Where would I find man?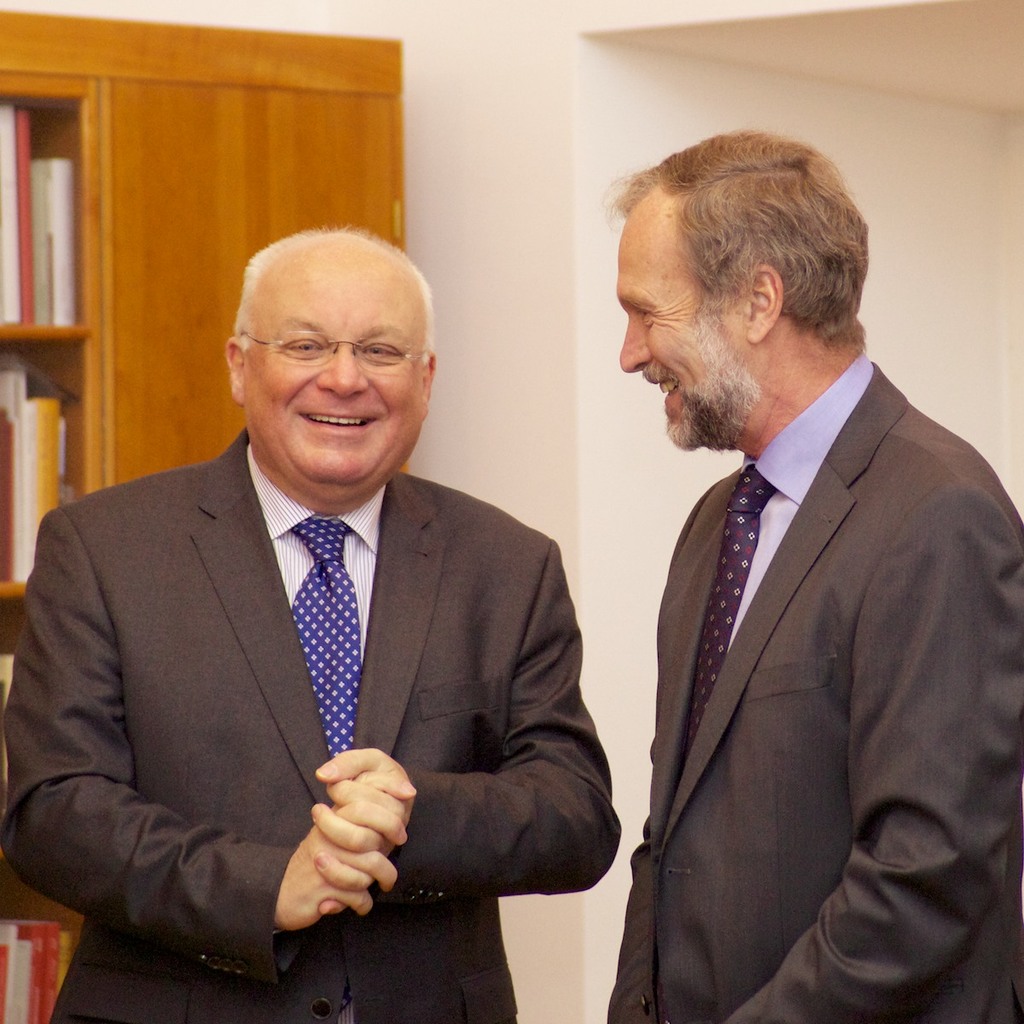
At 1/224/619/1023.
